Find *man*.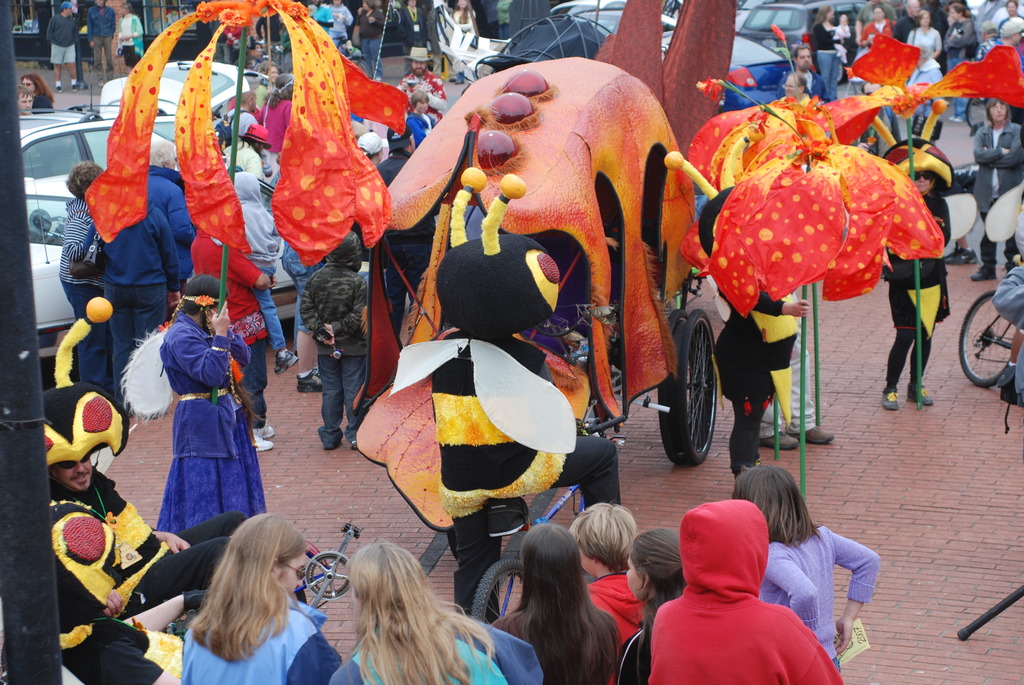
[left=895, top=0, right=920, bottom=43].
